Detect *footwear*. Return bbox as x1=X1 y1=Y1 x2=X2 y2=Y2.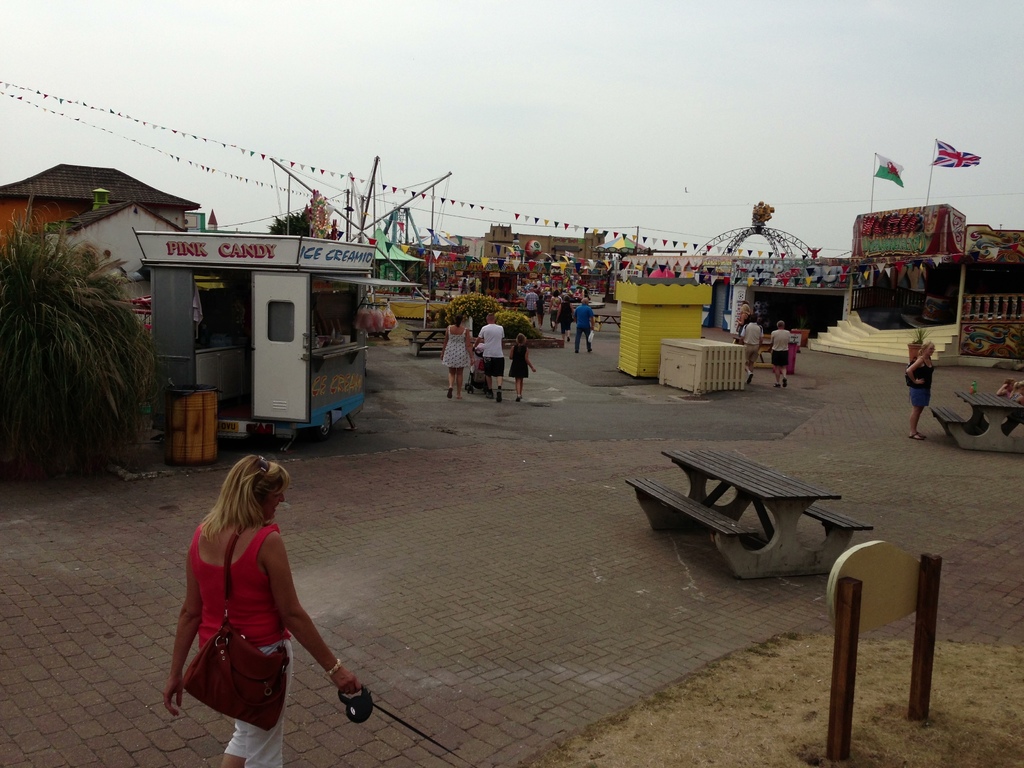
x1=516 y1=397 x2=520 y2=401.
